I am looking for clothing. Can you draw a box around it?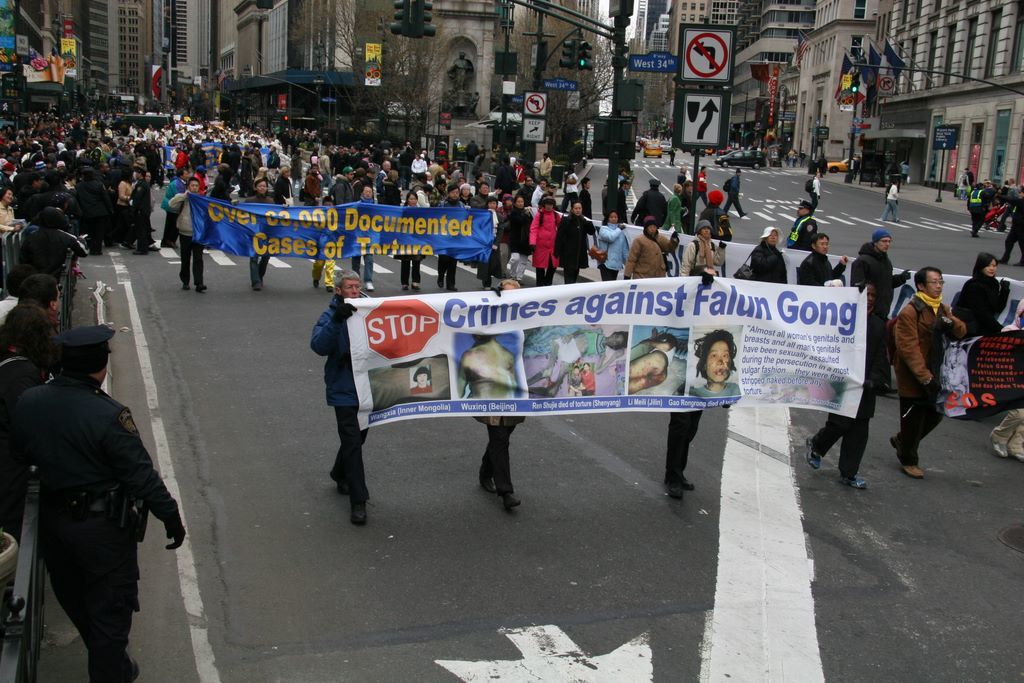
Sure, the bounding box is <region>118, 177, 154, 248</region>.
